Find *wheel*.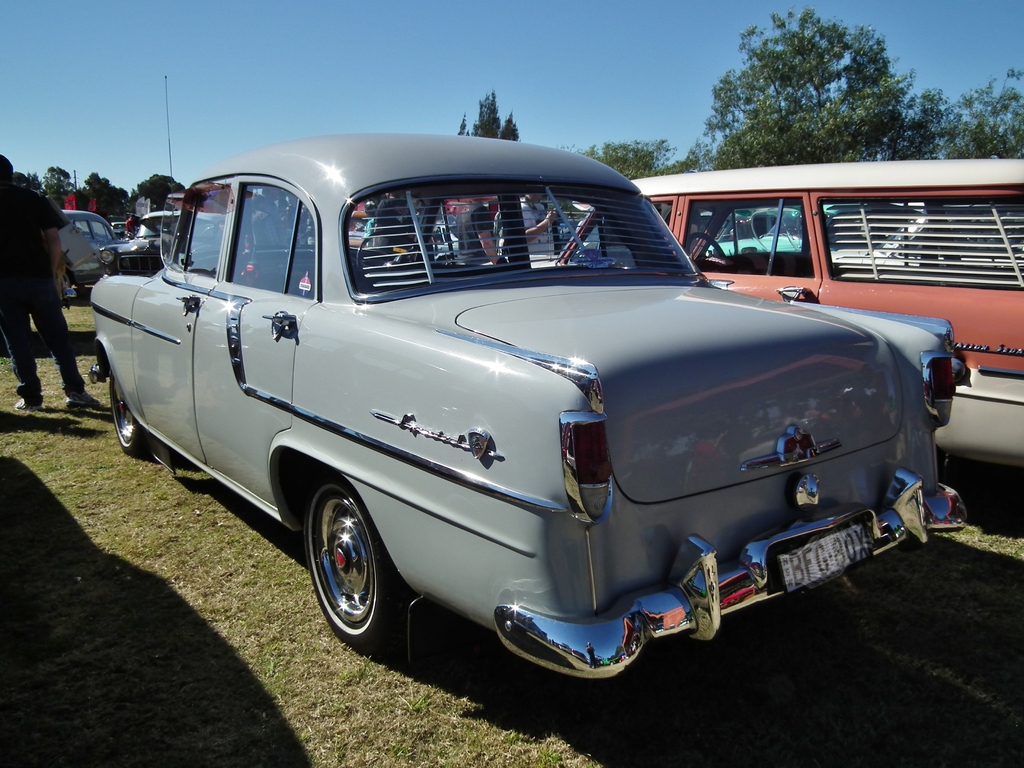
294 487 394 644.
